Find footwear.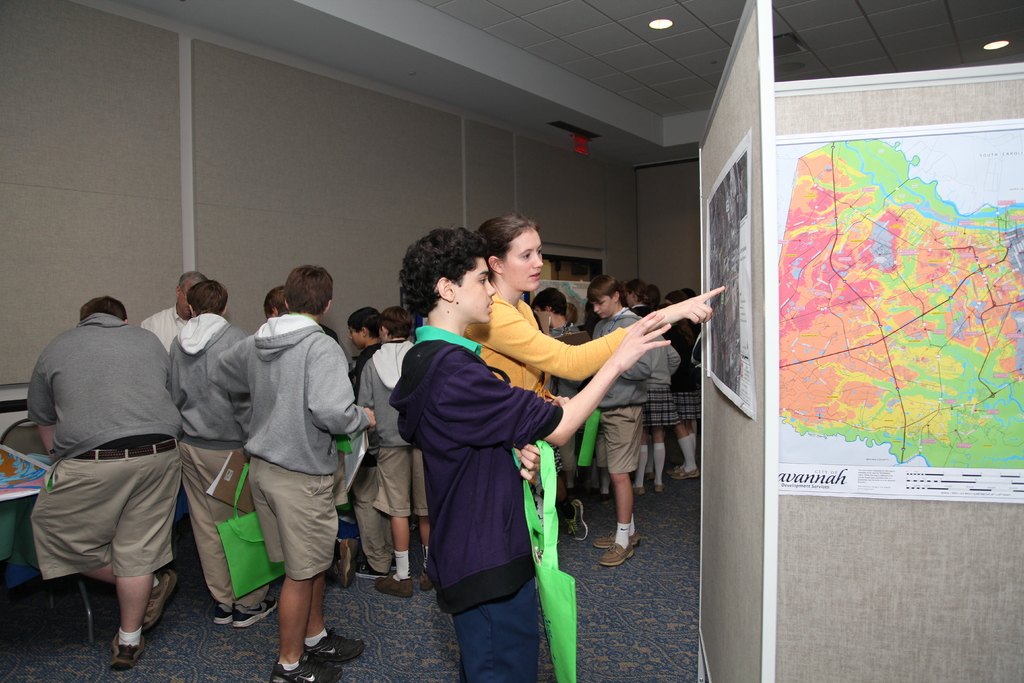
271,657,343,682.
